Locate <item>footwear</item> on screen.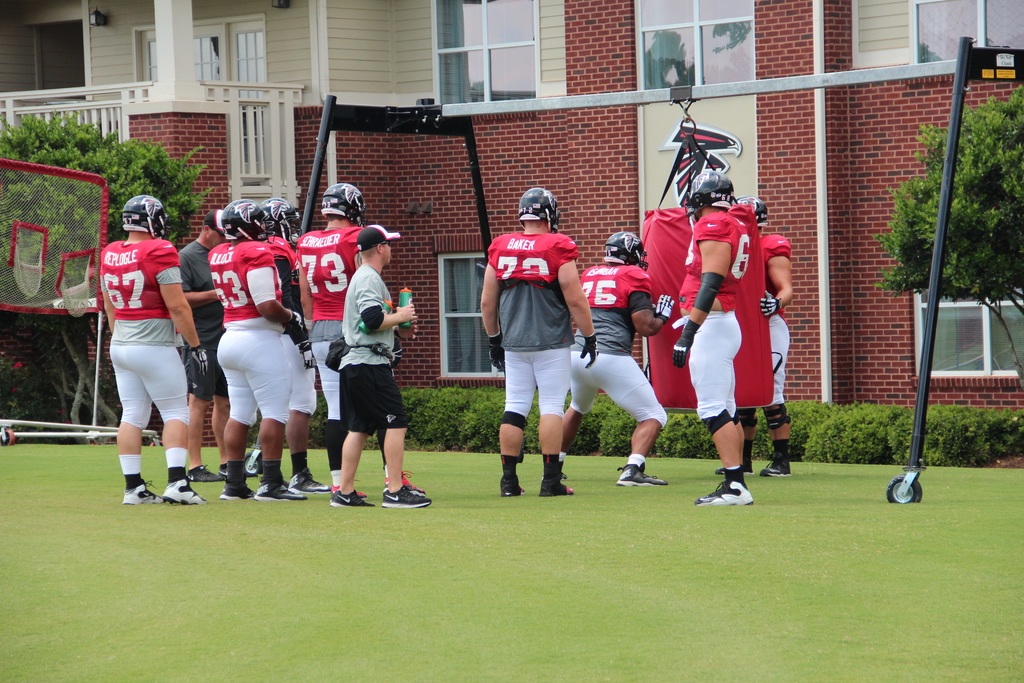
On screen at {"left": 501, "top": 471, "right": 525, "bottom": 498}.
